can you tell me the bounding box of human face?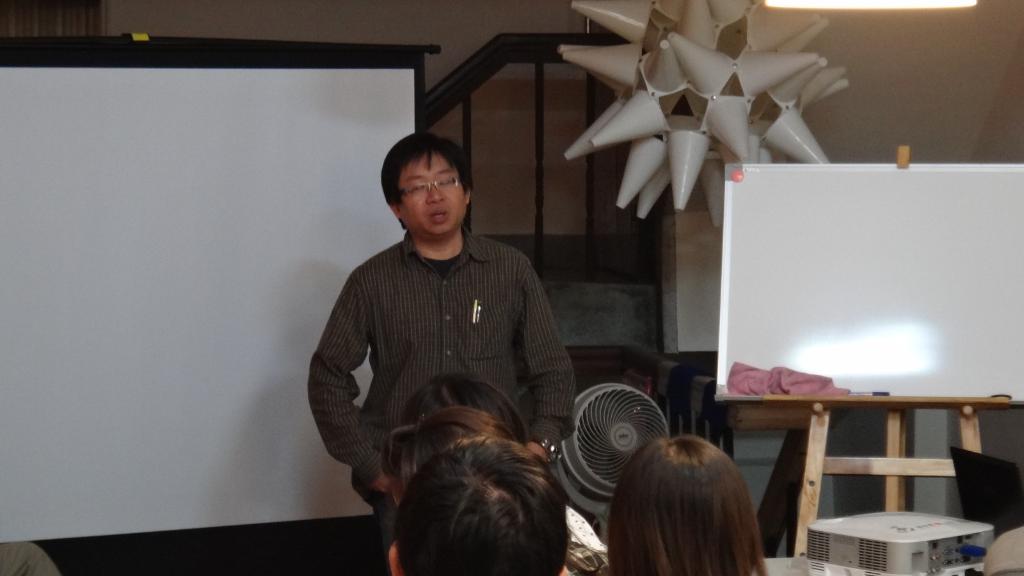
detection(400, 167, 472, 239).
